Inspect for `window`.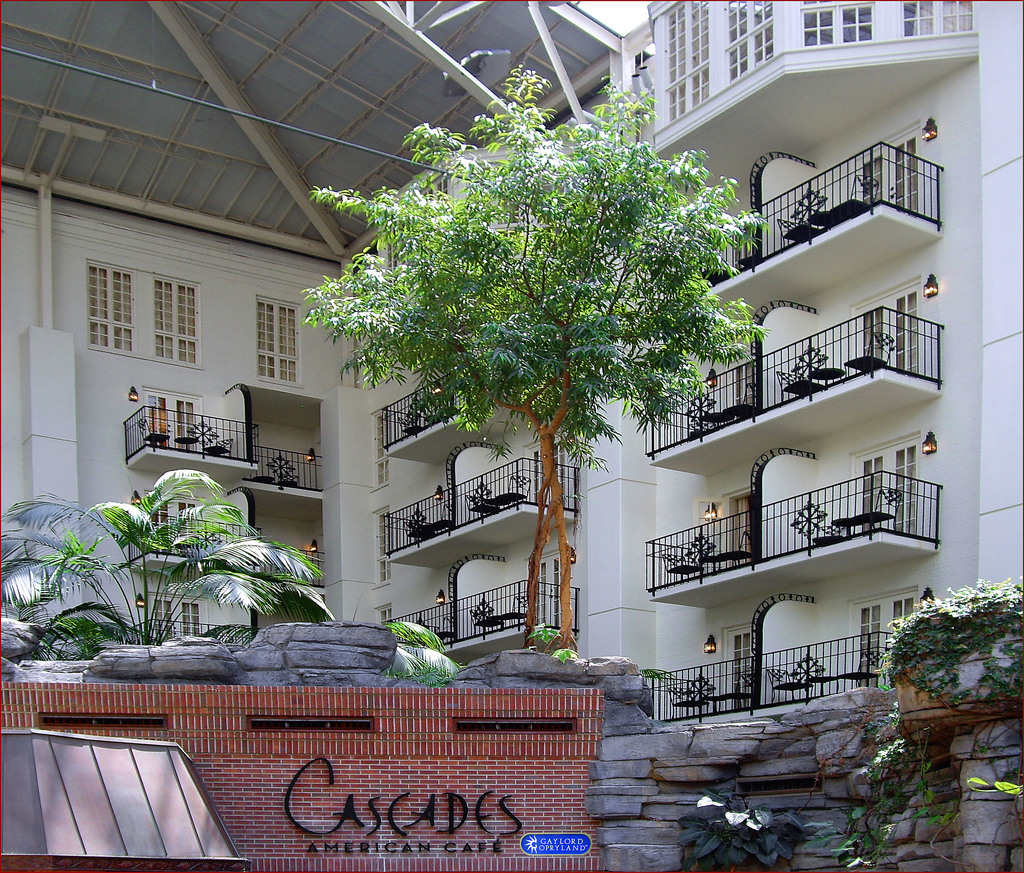
Inspection: (x1=844, y1=120, x2=928, y2=220).
